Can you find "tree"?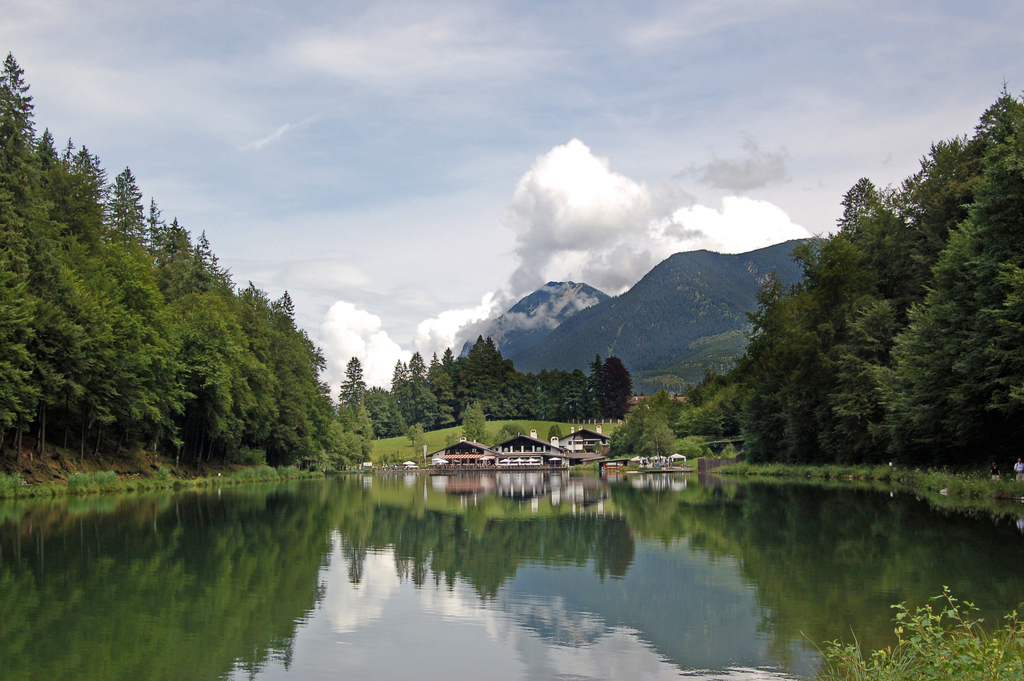
Yes, bounding box: x1=809, y1=579, x2=1023, y2=680.
